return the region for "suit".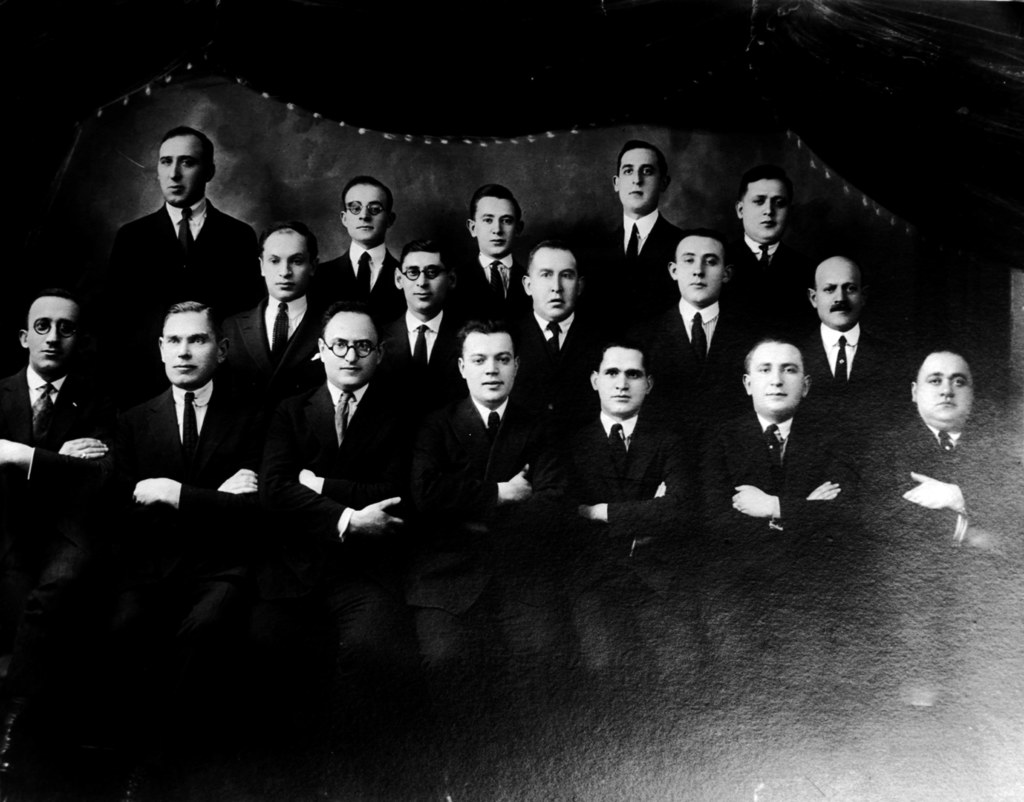
<region>563, 417, 687, 594</region>.
